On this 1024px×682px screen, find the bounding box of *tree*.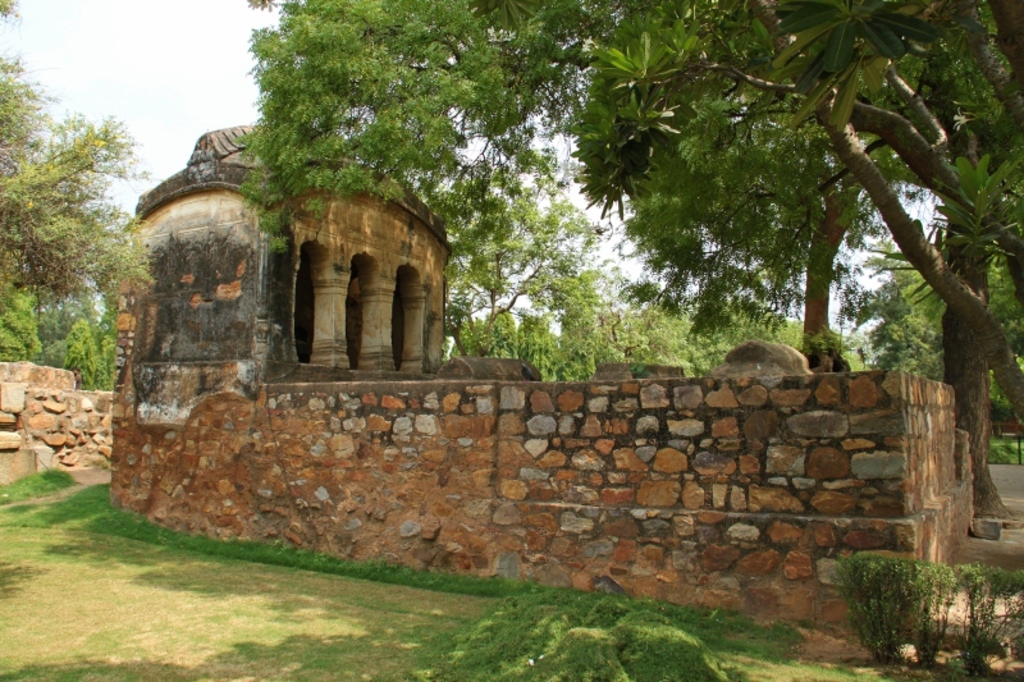
Bounding box: (left=556, top=10, right=992, bottom=409).
